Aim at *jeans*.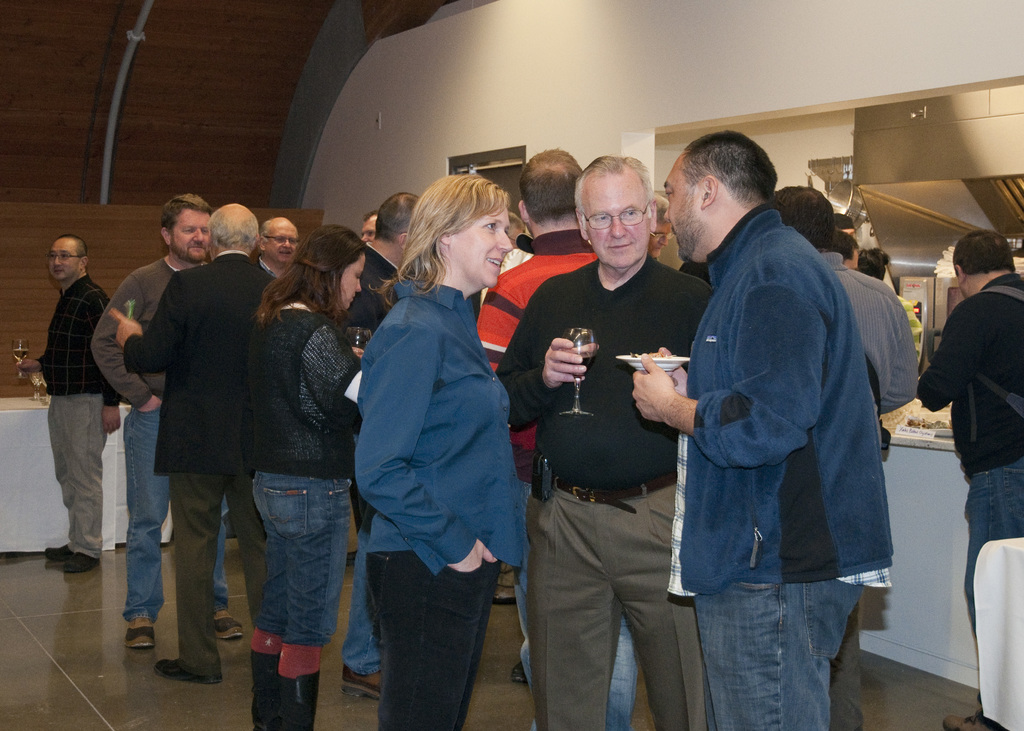
Aimed at (963, 456, 1023, 629).
